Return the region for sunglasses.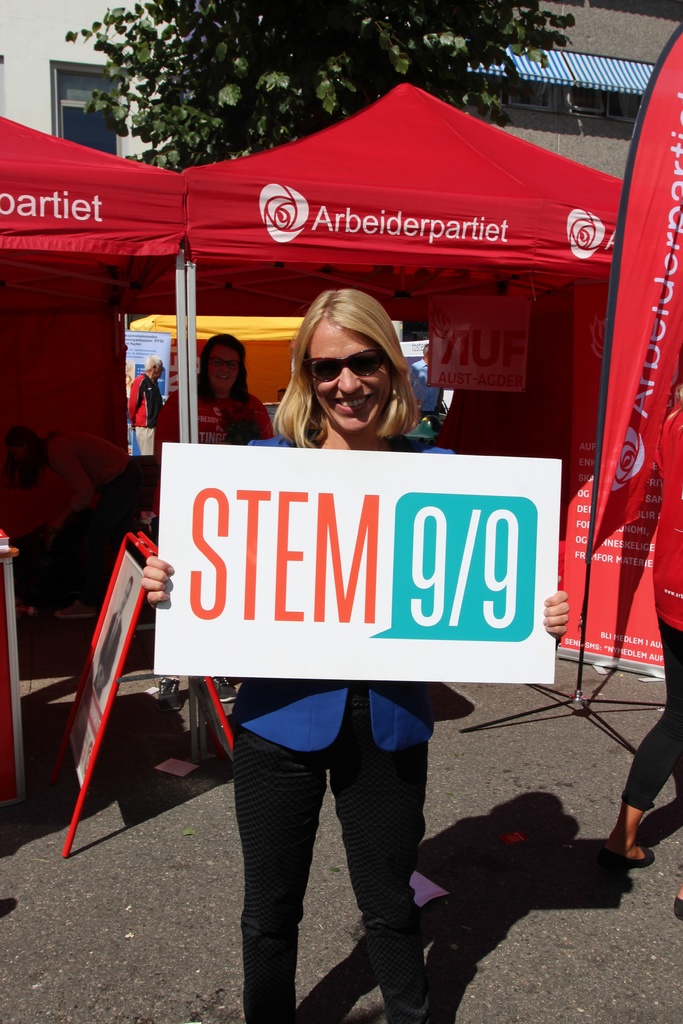
pyautogui.locateOnScreen(307, 346, 378, 392).
